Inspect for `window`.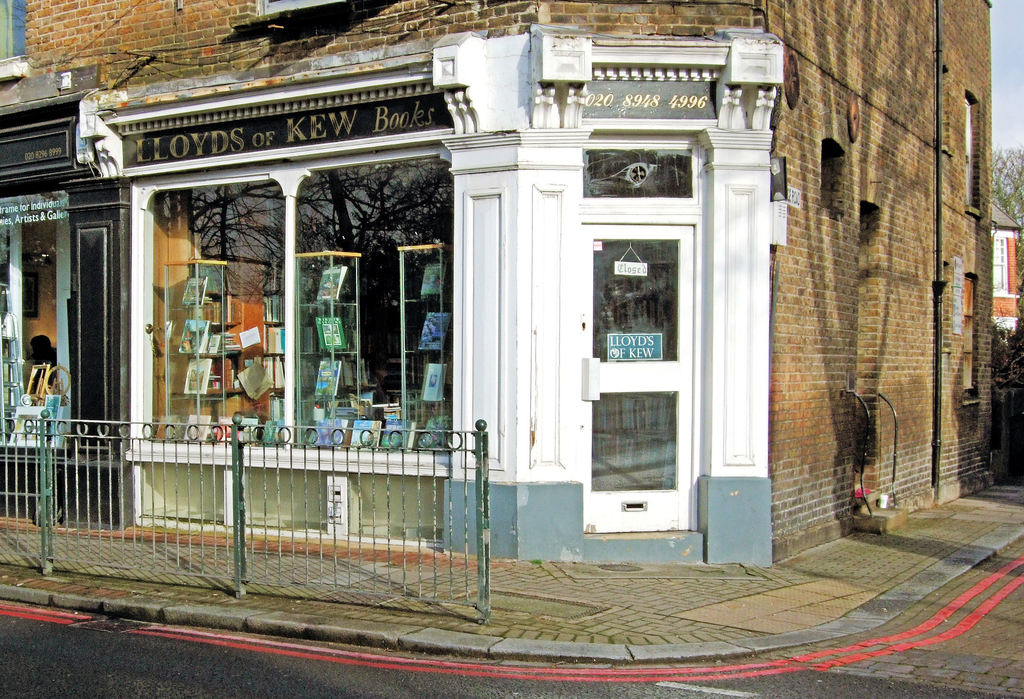
Inspection: x1=0 y1=186 x2=68 y2=450.
